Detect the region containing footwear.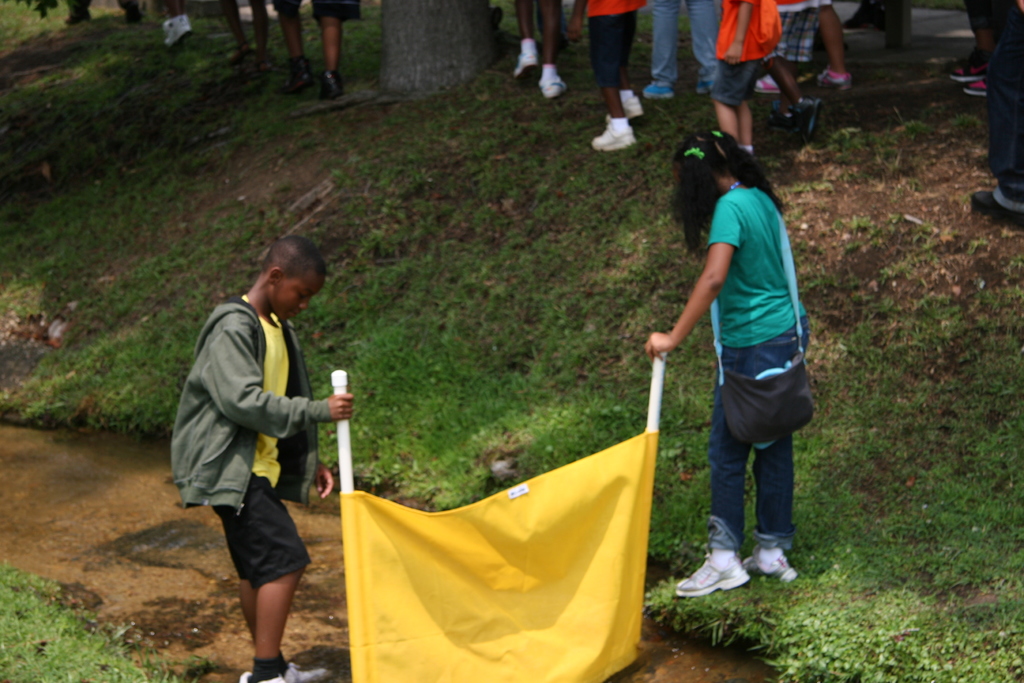
[280, 661, 332, 682].
